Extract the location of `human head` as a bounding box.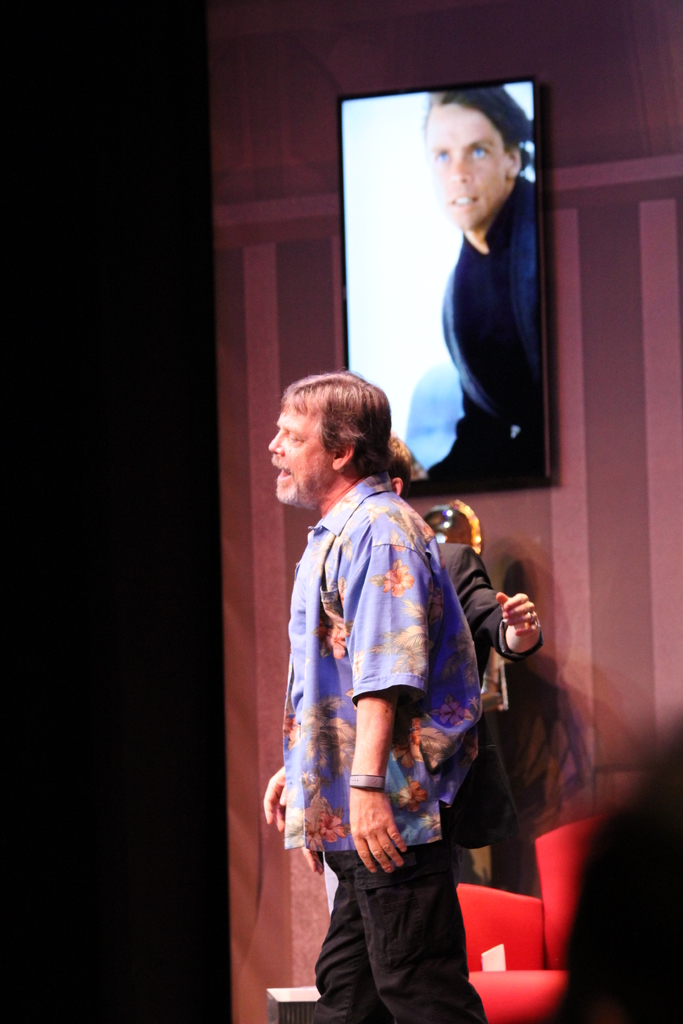
detection(270, 369, 416, 514).
